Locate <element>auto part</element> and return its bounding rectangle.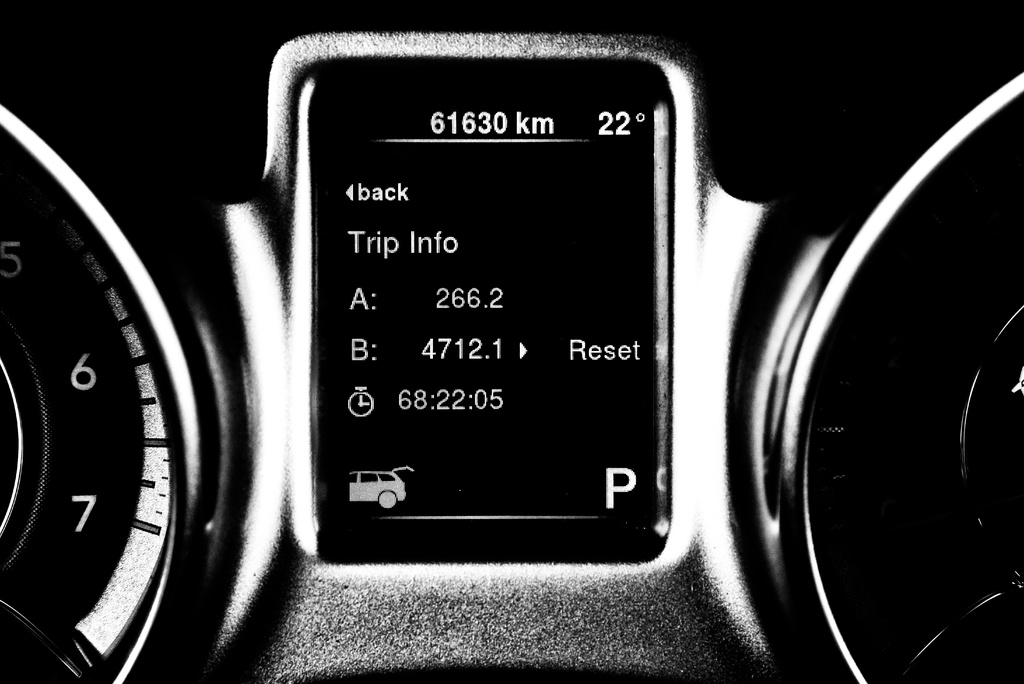
BBox(0, 0, 1023, 683).
